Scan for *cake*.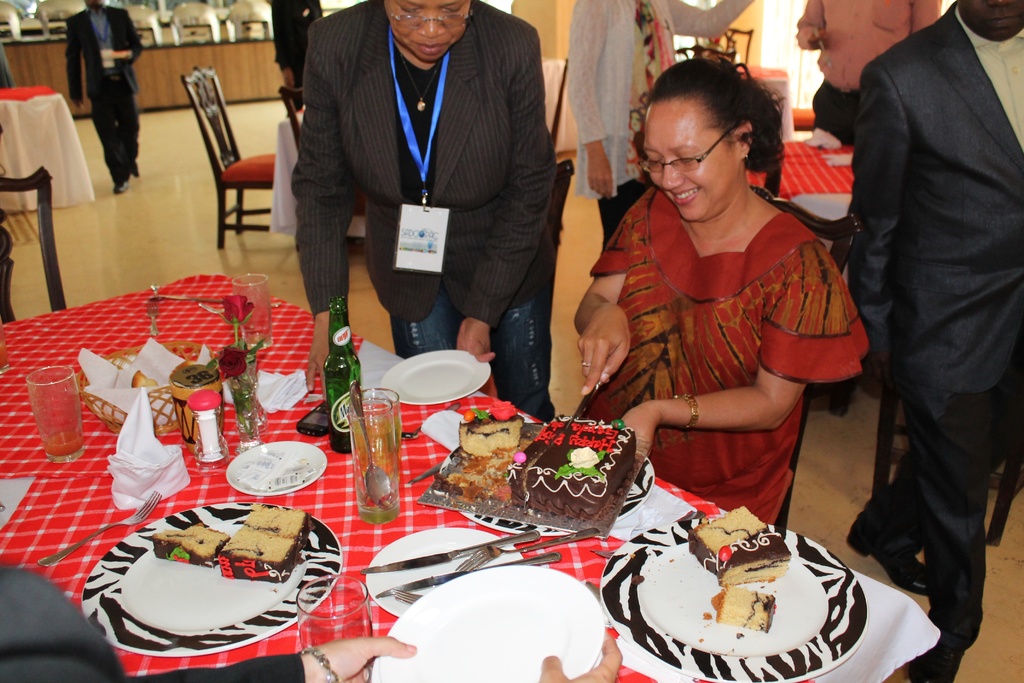
Scan result: bbox=[691, 506, 788, 585].
